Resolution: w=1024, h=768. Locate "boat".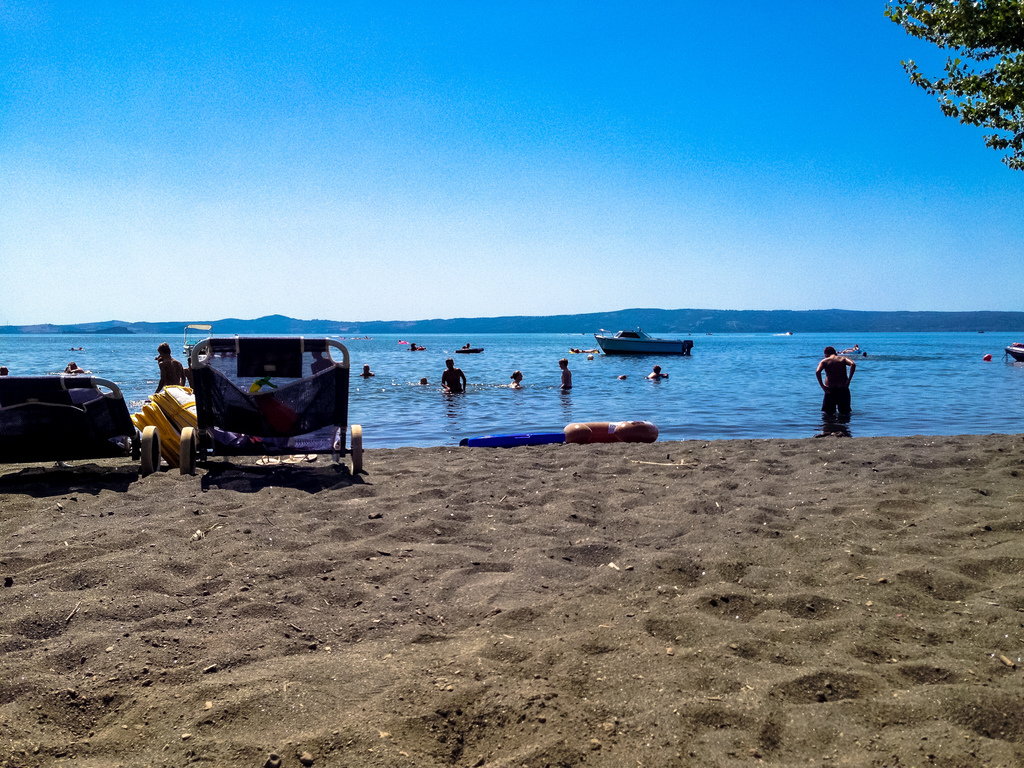
detection(182, 328, 216, 358).
